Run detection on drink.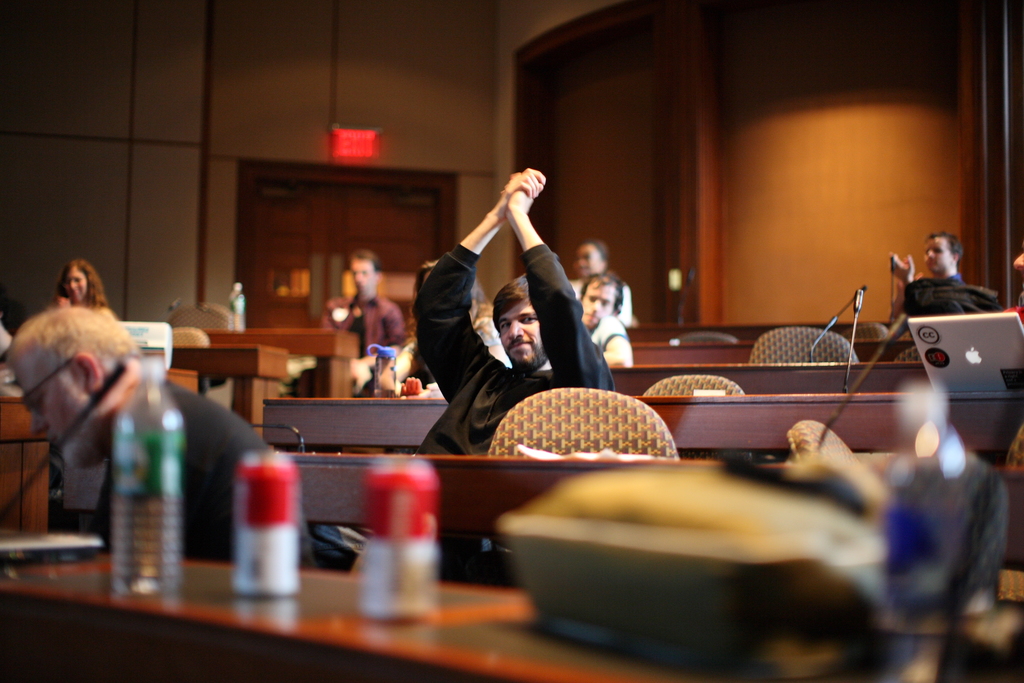
Result: [x1=106, y1=436, x2=189, y2=598].
